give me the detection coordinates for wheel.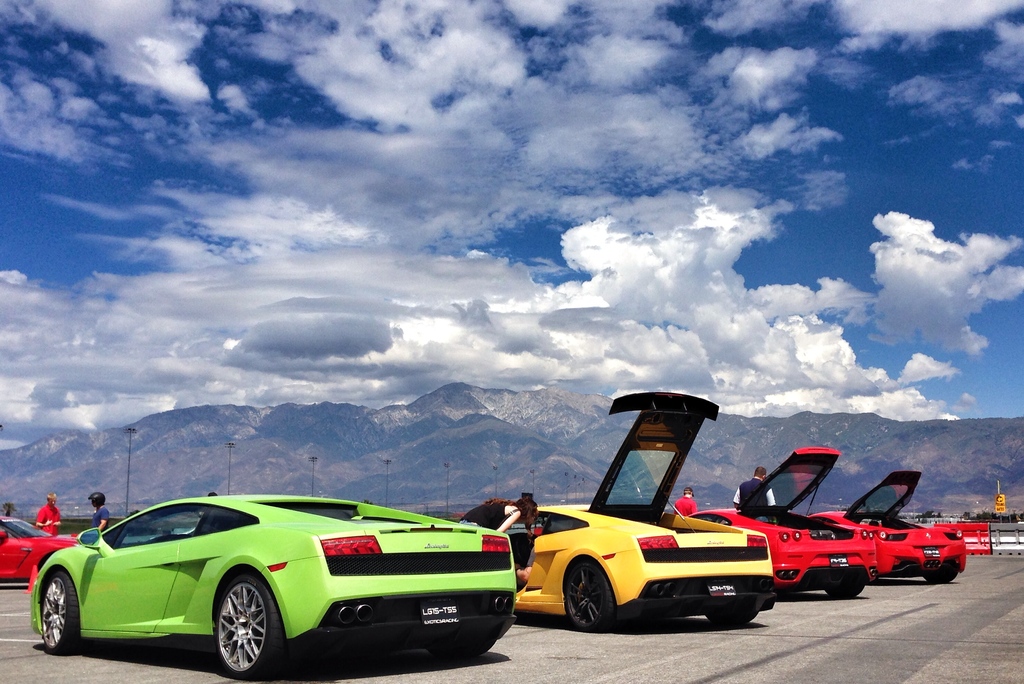
box=[558, 556, 622, 639].
